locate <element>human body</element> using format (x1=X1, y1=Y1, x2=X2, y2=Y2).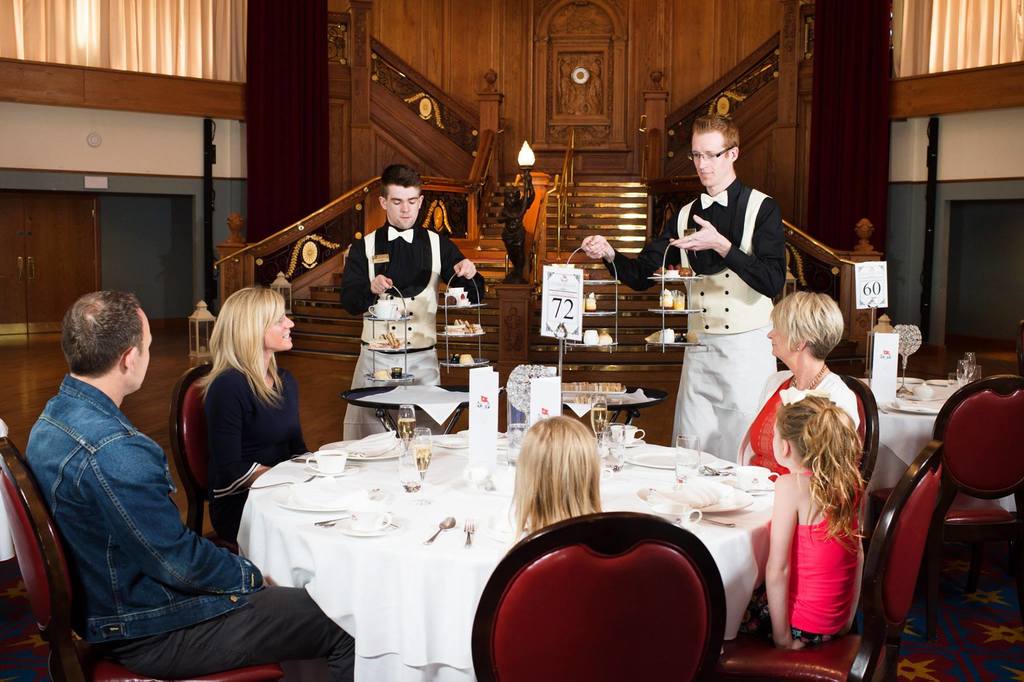
(x1=579, y1=115, x2=787, y2=467).
